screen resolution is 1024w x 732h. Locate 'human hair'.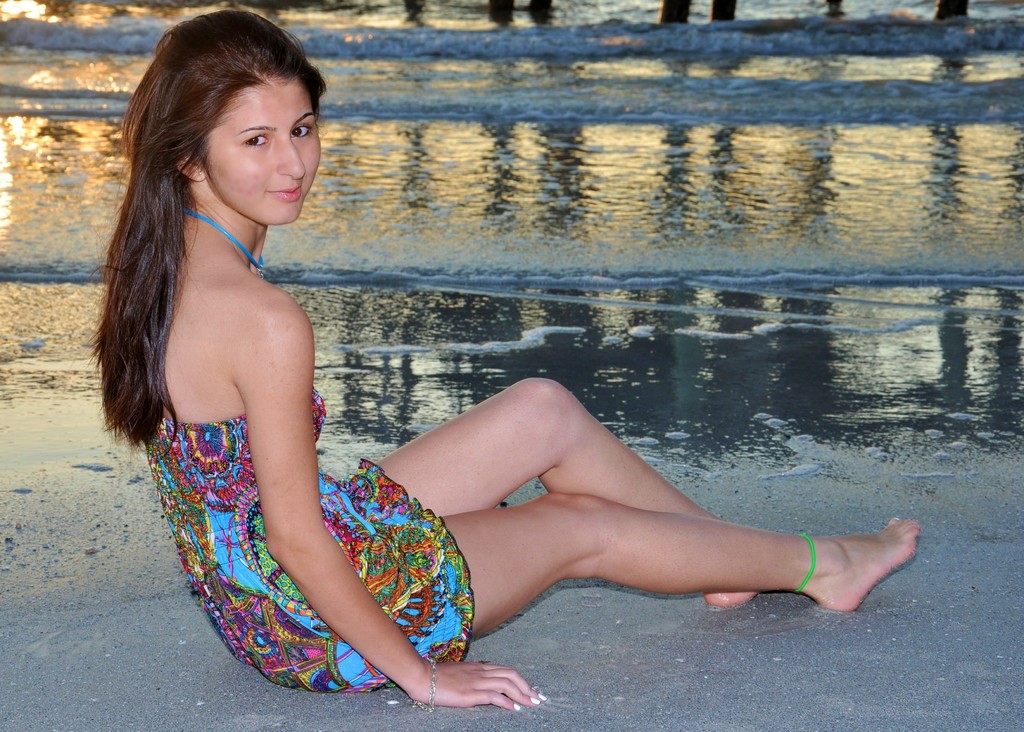
<region>106, 11, 326, 415</region>.
